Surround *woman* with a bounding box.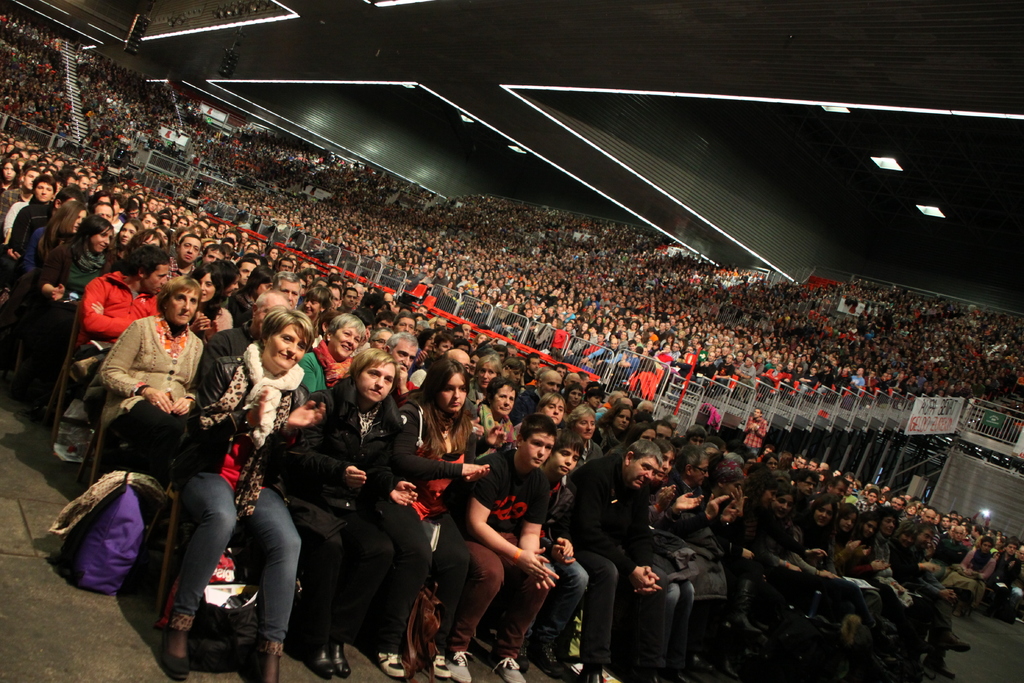
BBox(294, 314, 372, 394).
